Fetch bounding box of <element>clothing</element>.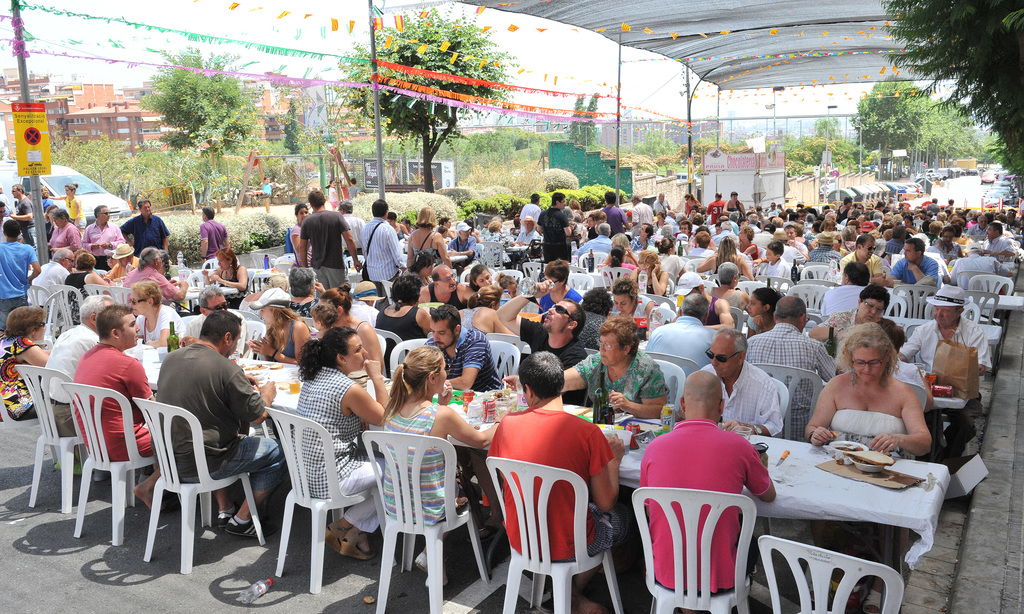
Bbox: bbox=[388, 391, 475, 520].
